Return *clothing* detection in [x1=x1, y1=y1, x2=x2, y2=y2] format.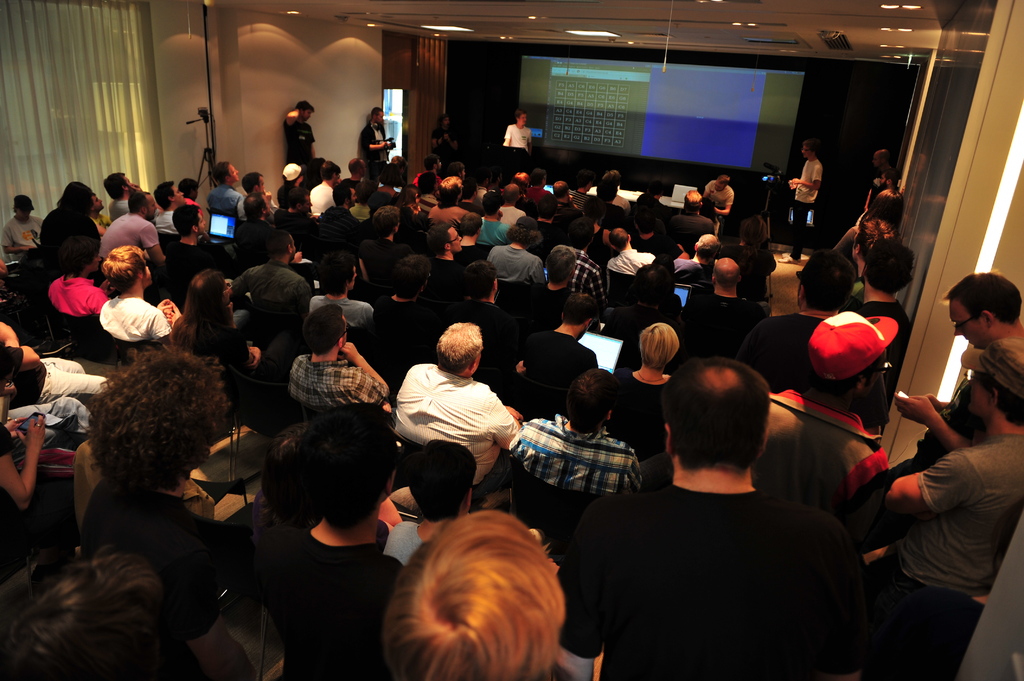
[x1=612, y1=365, x2=670, y2=459].
